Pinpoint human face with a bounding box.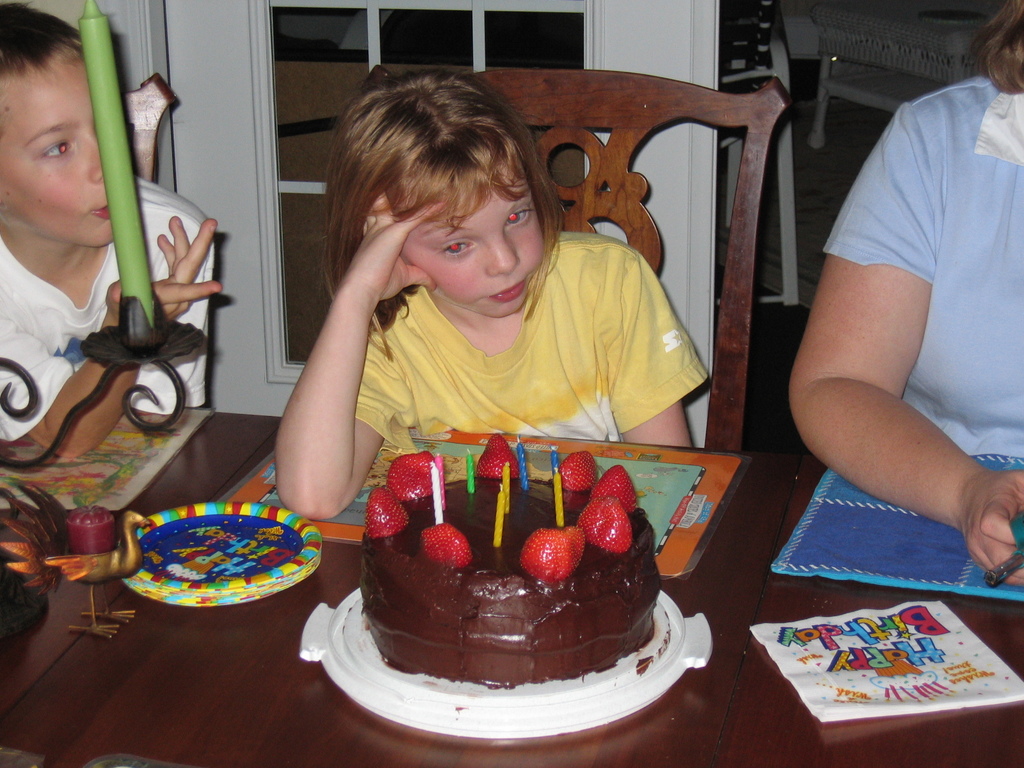
[x1=397, y1=188, x2=538, y2=311].
